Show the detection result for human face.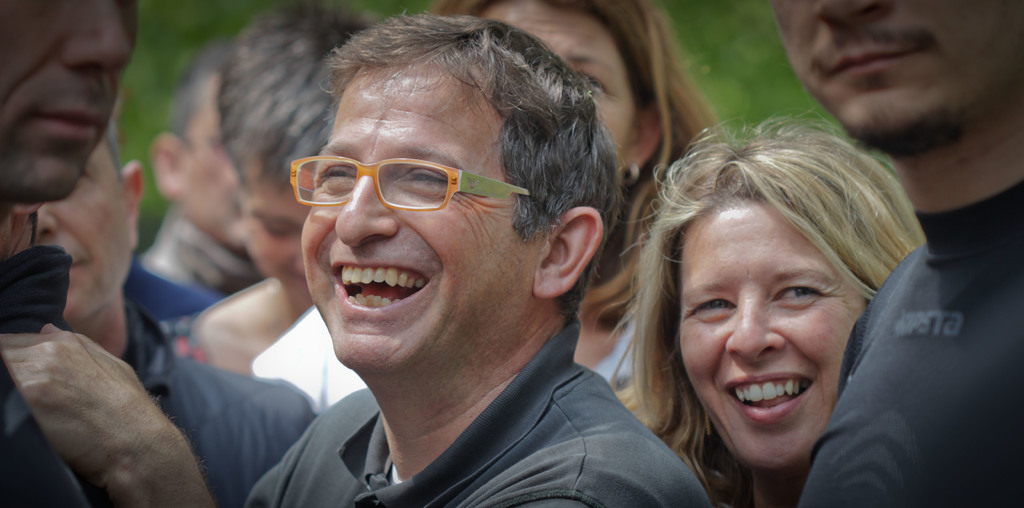
region(301, 65, 531, 368).
